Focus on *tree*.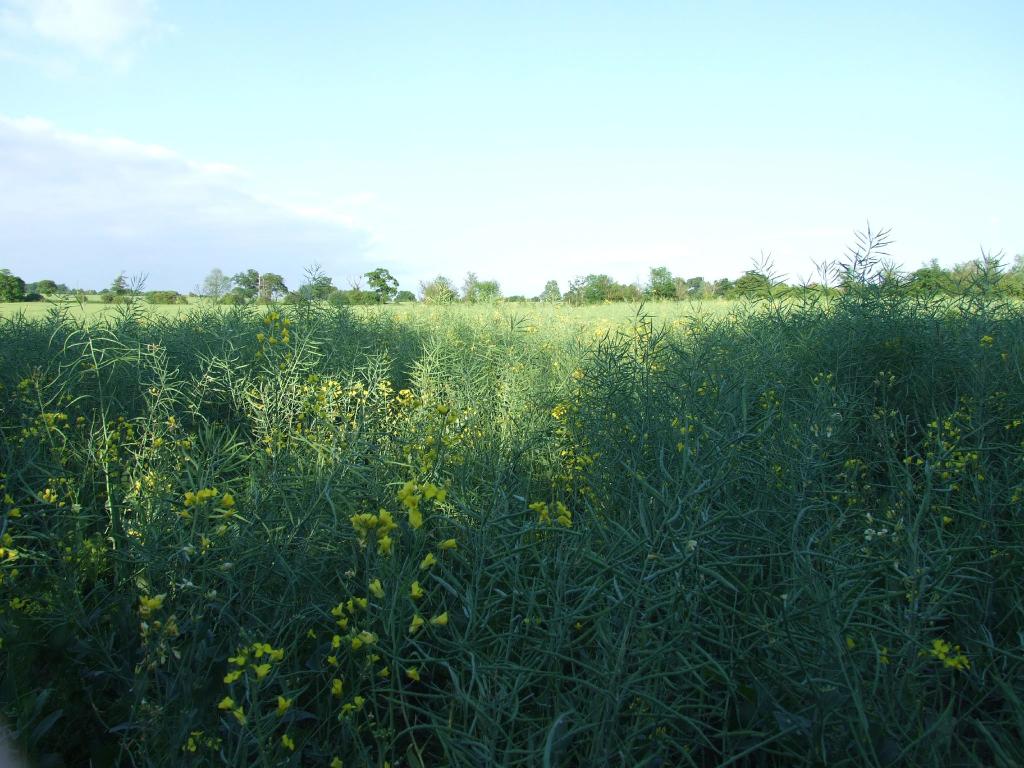
Focused at <region>0, 268, 24, 304</region>.
